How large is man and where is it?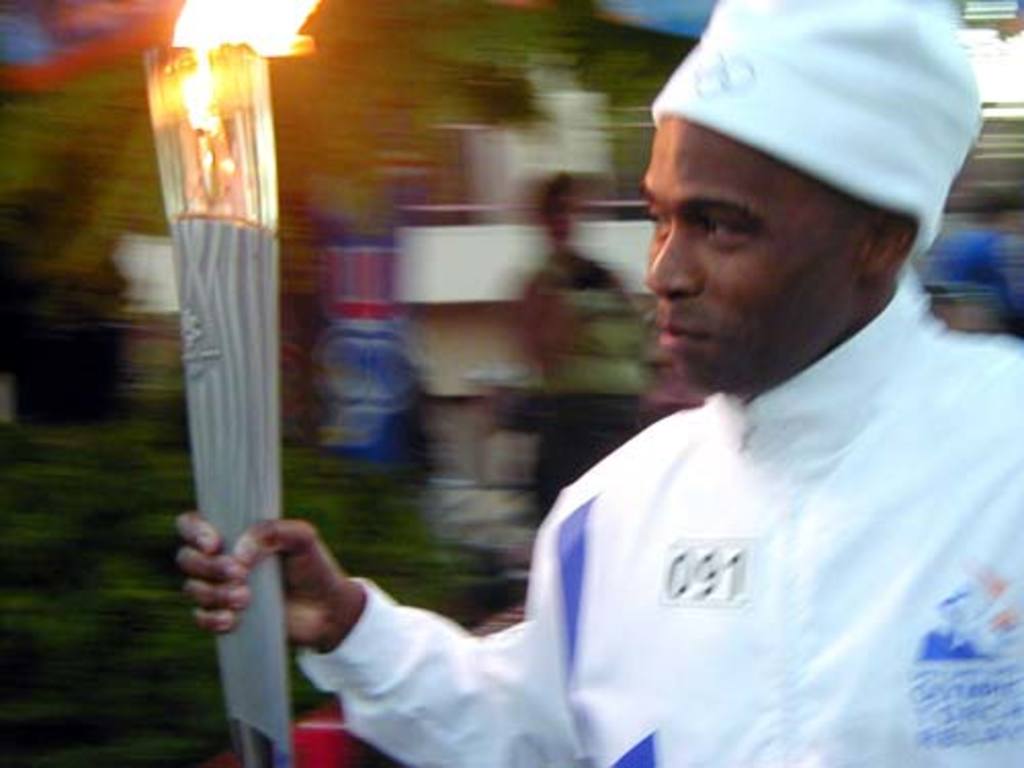
Bounding box: BBox(176, 0, 1022, 766).
